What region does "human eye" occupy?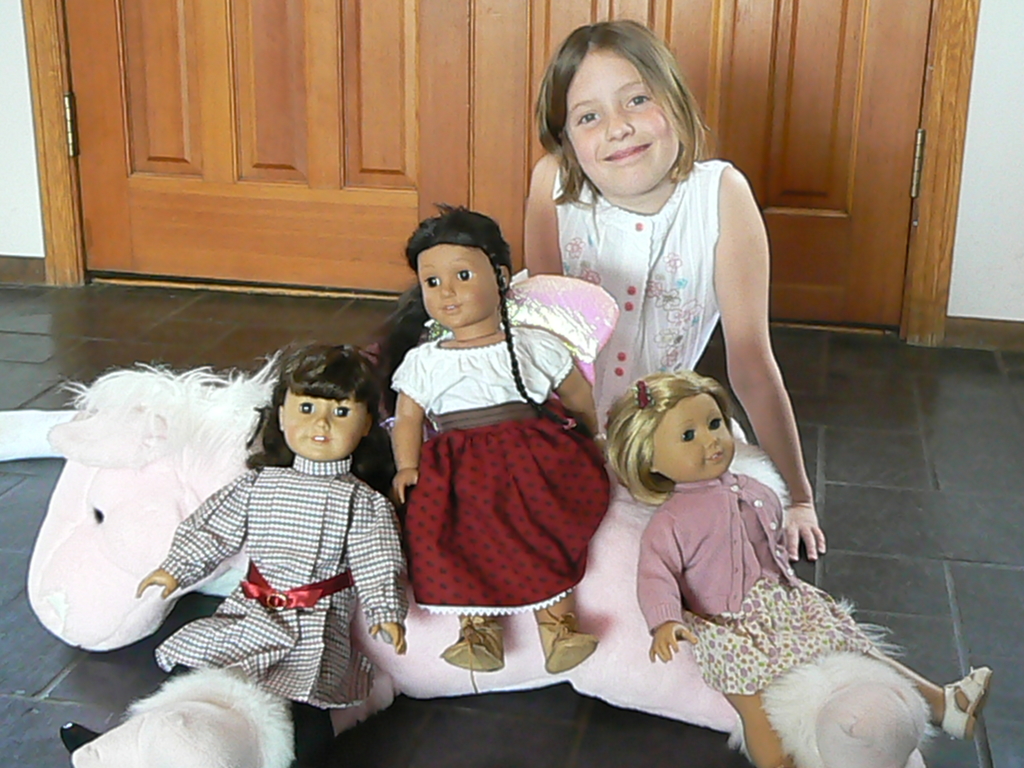
l=295, t=398, r=317, b=414.
